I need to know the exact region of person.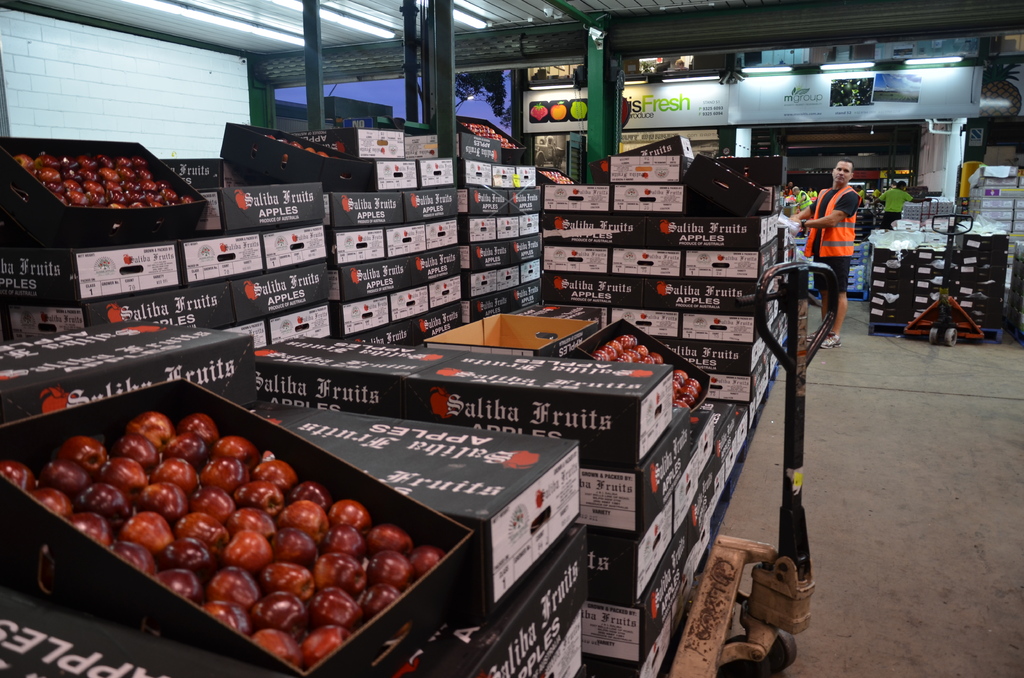
Region: Rect(789, 188, 813, 222).
